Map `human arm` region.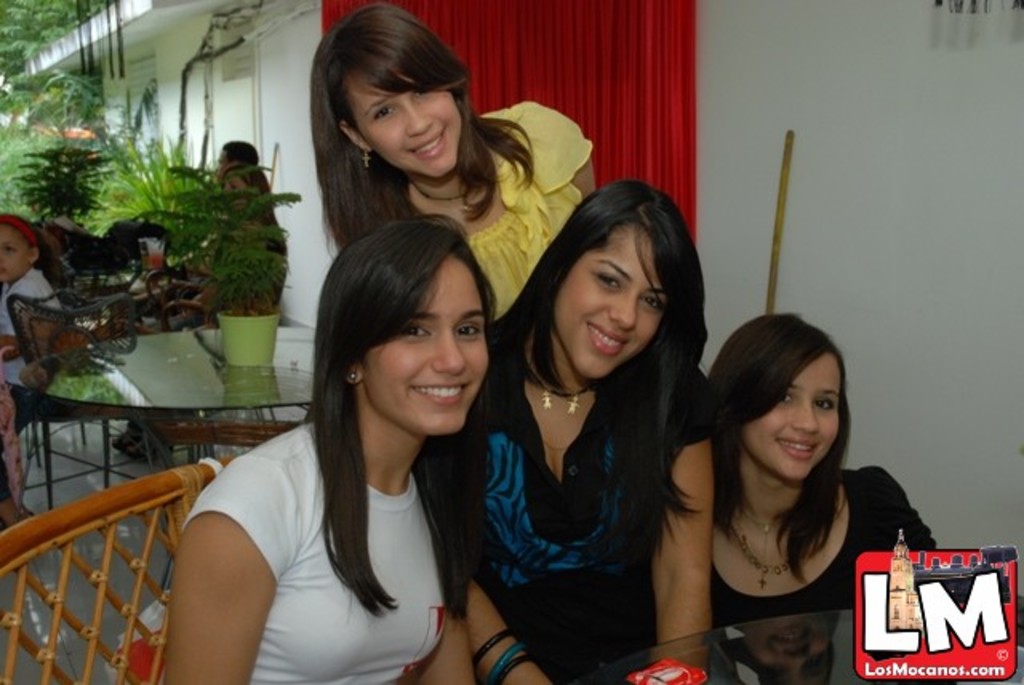
Mapped to BBox(416, 605, 475, 683).
